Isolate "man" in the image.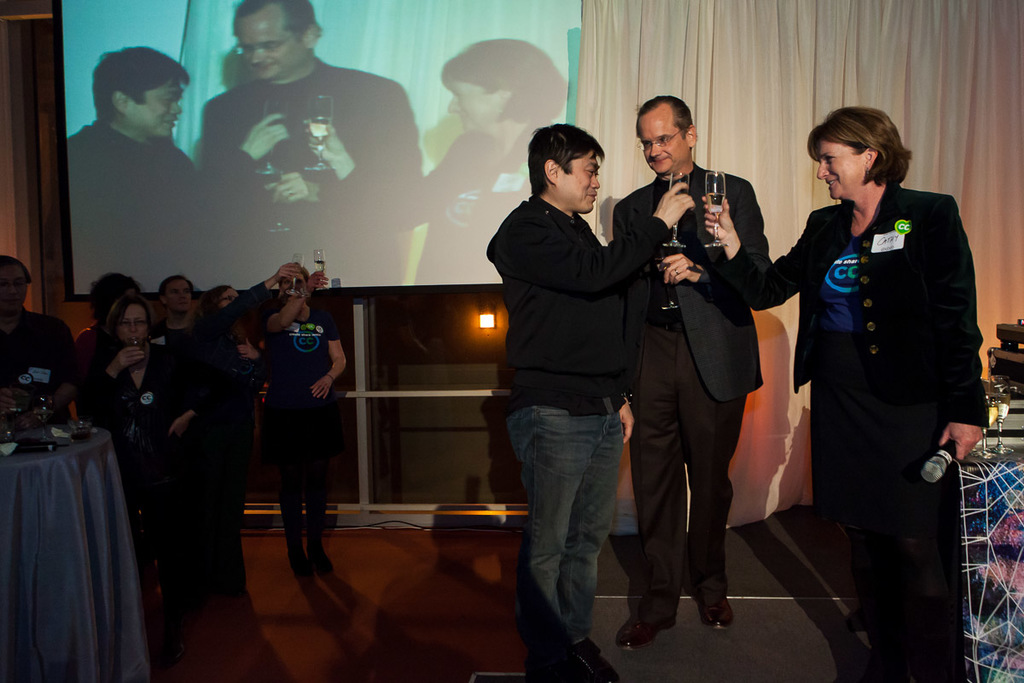
Isolated region: [x1=155, y1=275, x2=207, y2=349].
